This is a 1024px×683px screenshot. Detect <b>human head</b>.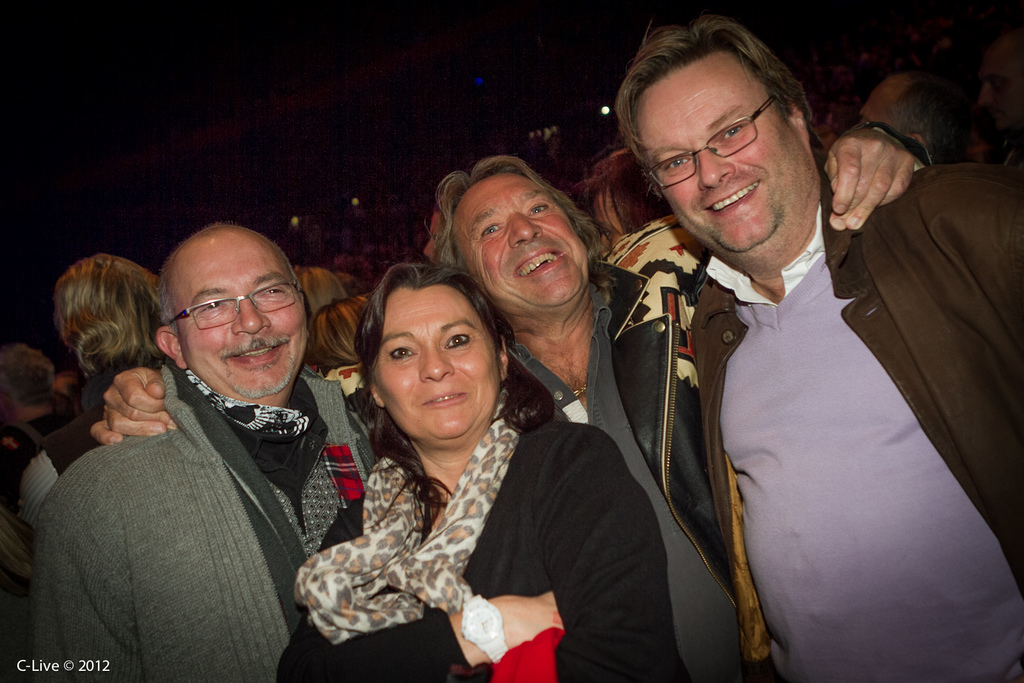
pyautogui.locateOnScreen(305, 297, 379, 370).
